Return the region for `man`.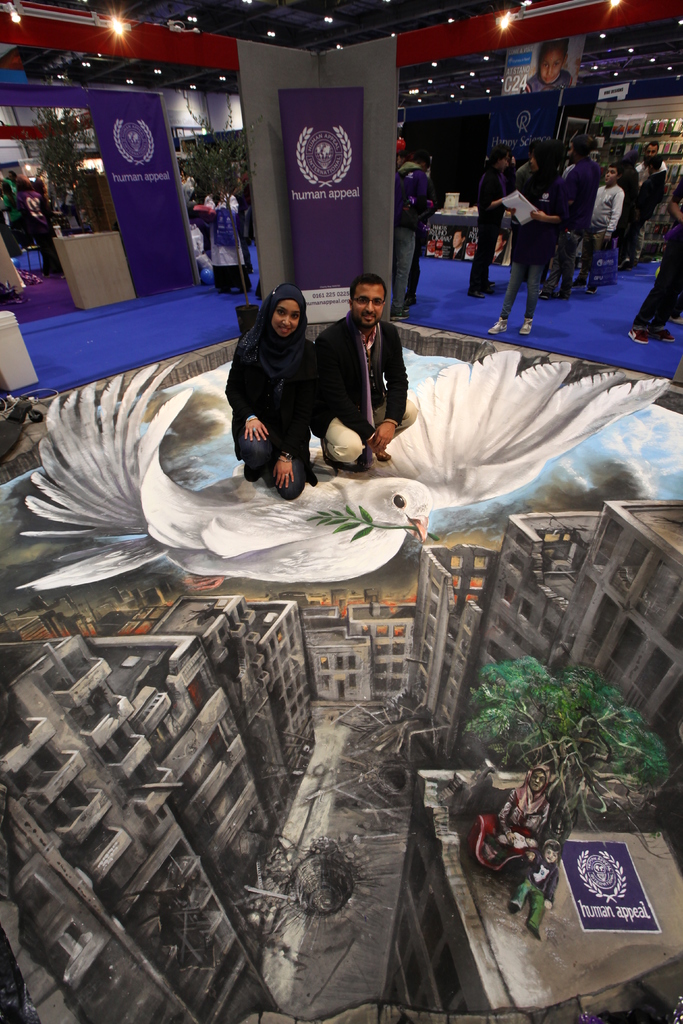
320,266,417,457.
